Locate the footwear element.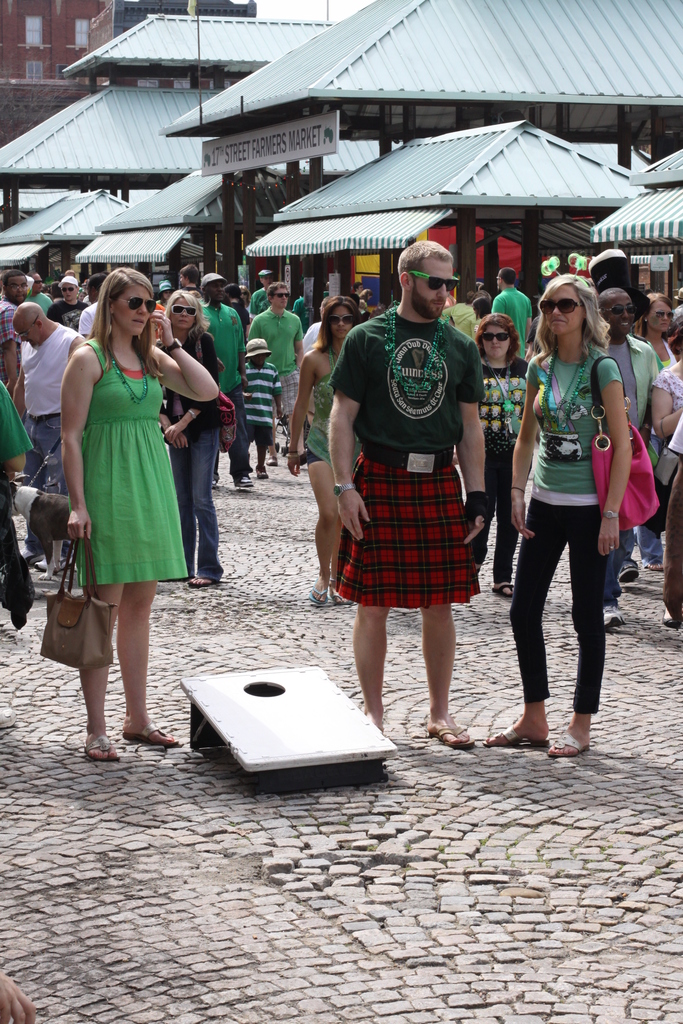
Element bbox: {"left": 425, "top": 717, "right": 475, "bottom": 746}.
